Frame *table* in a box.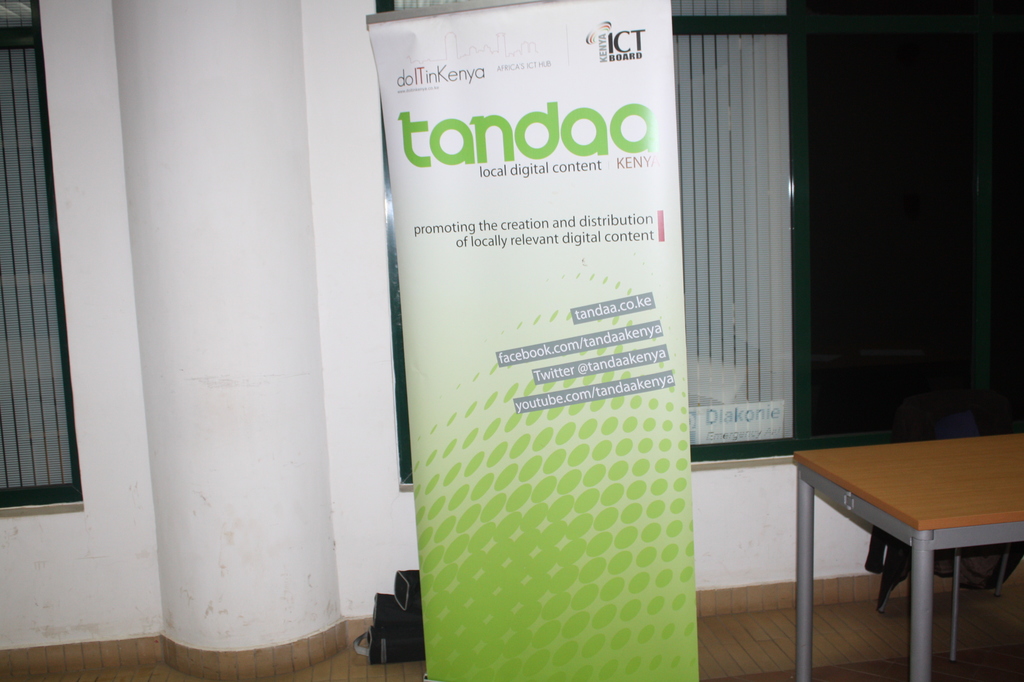
left=788, top=388, right=1023, bottom=681.
